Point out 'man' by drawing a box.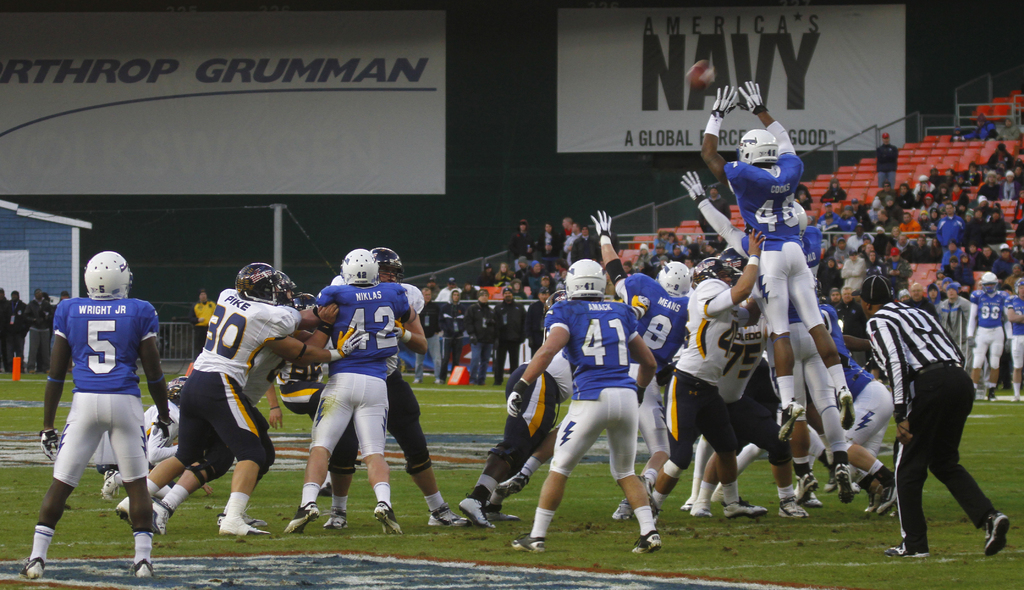
rect(870, 277, 995, 550).
